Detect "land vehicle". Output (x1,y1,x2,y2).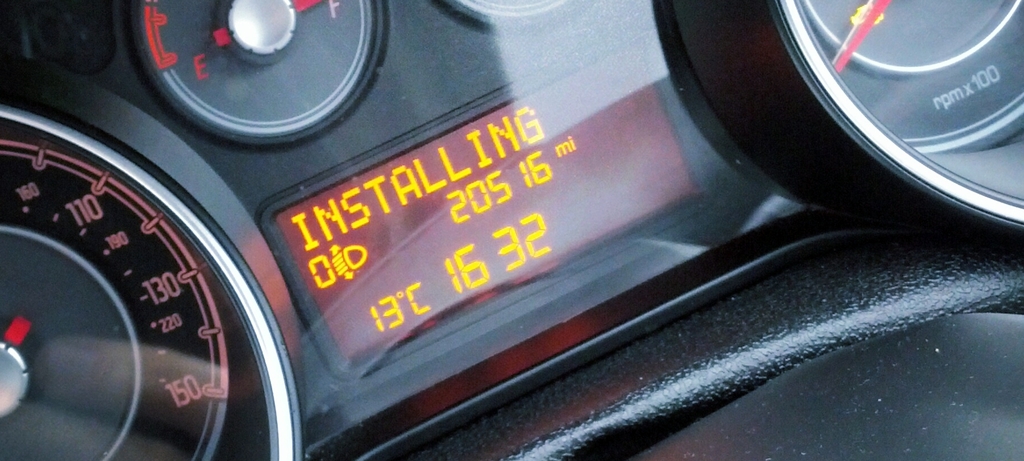
(0,0,1023,460).
